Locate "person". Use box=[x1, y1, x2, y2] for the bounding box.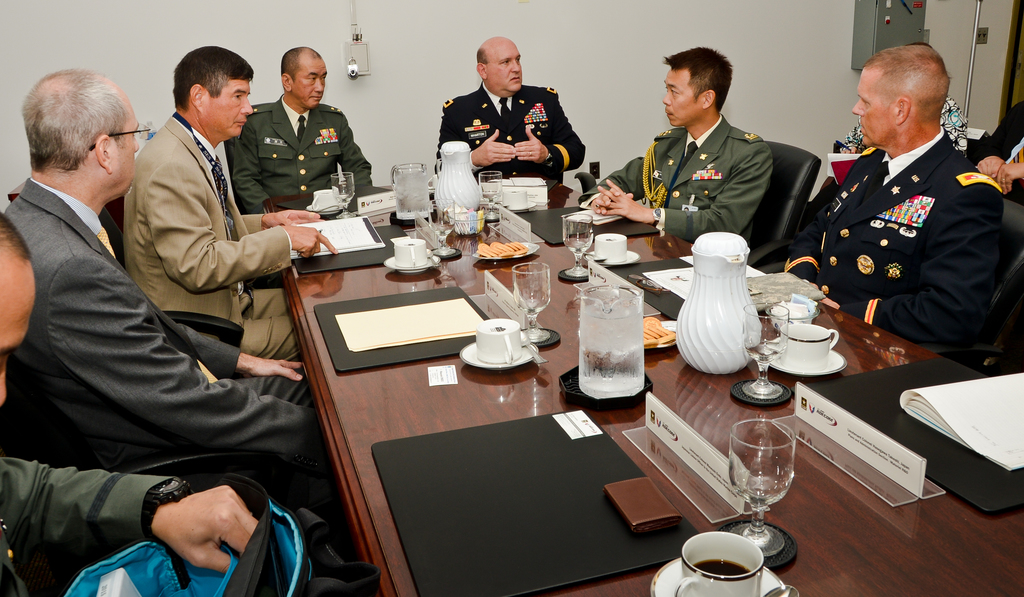
box=[118, 38, 342, 356].
